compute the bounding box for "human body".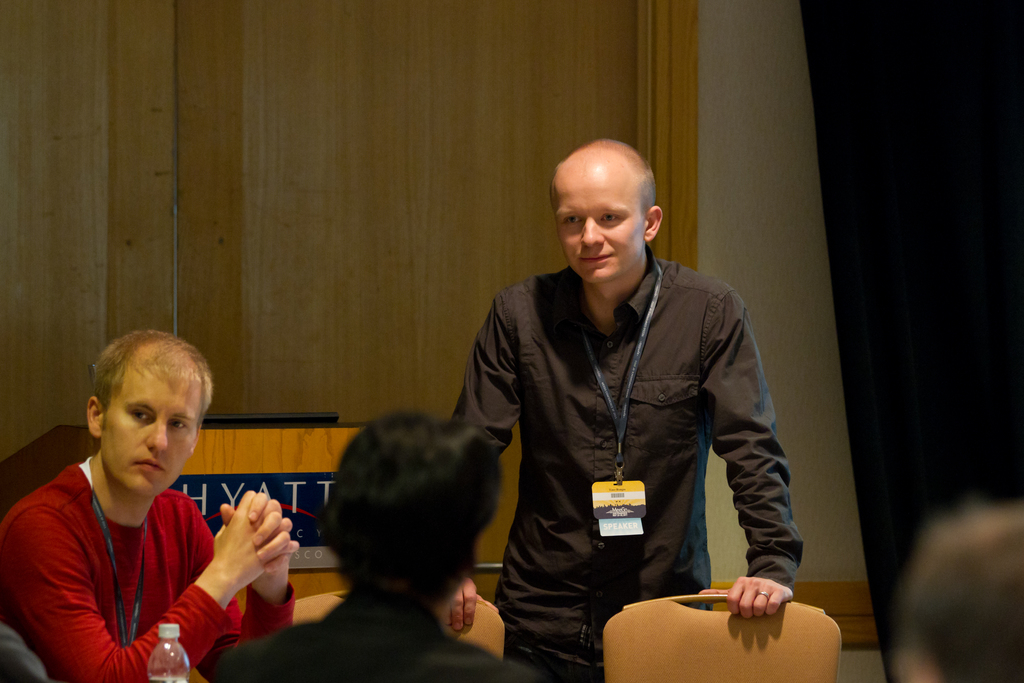
<bbox>455, 237, 808, 682</bbox>.
